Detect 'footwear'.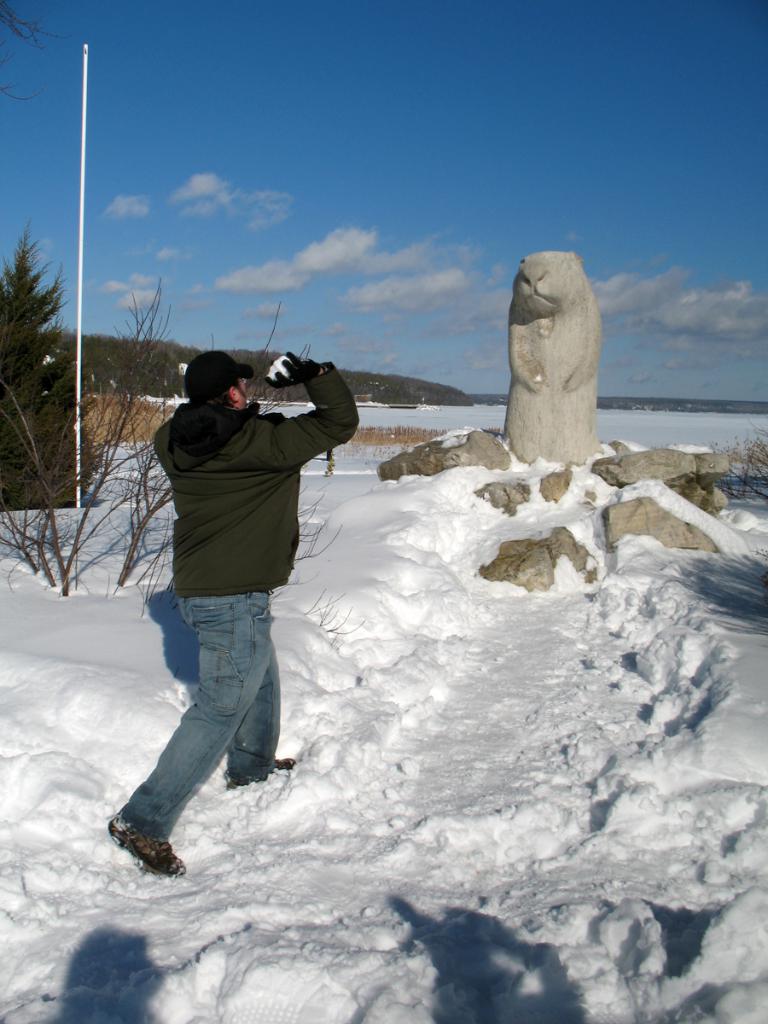
Detected at (220,755,301,794).
